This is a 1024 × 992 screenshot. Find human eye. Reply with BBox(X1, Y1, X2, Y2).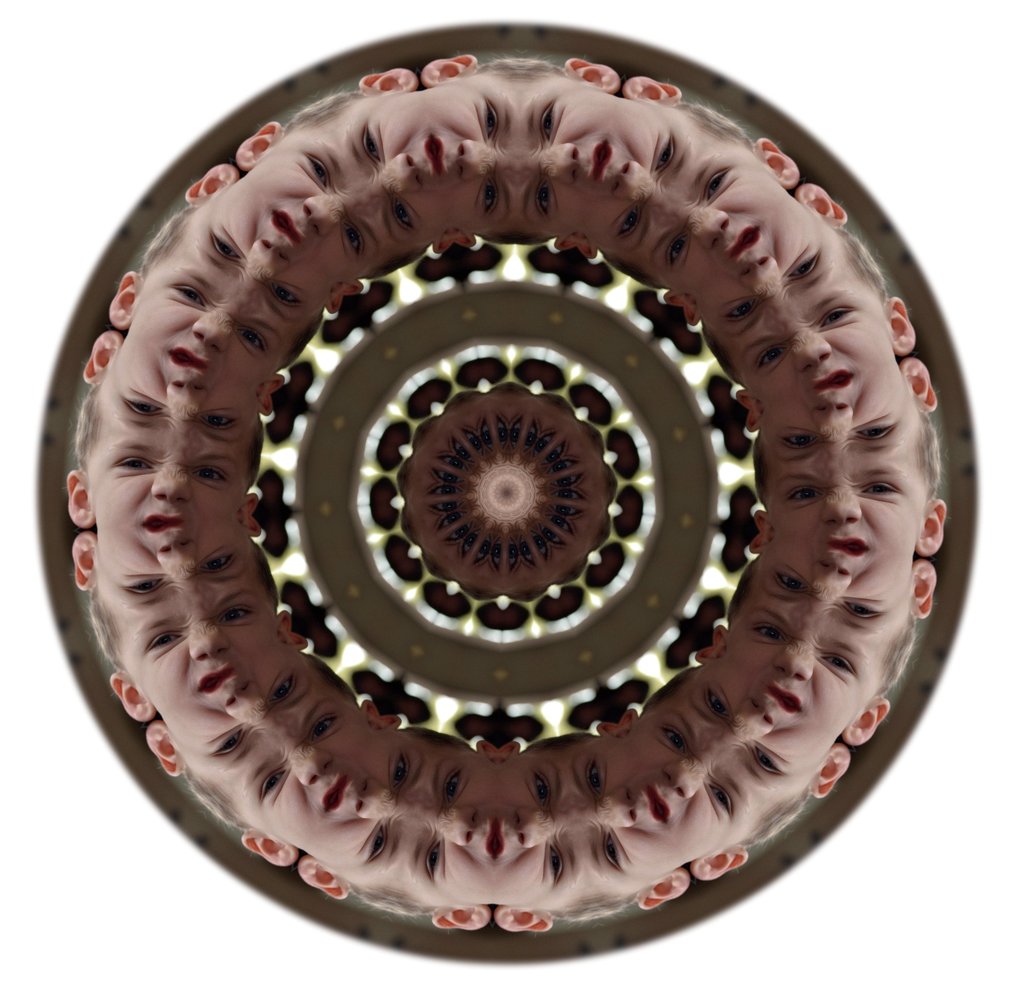
BBox(368, 824, 385, 860).
